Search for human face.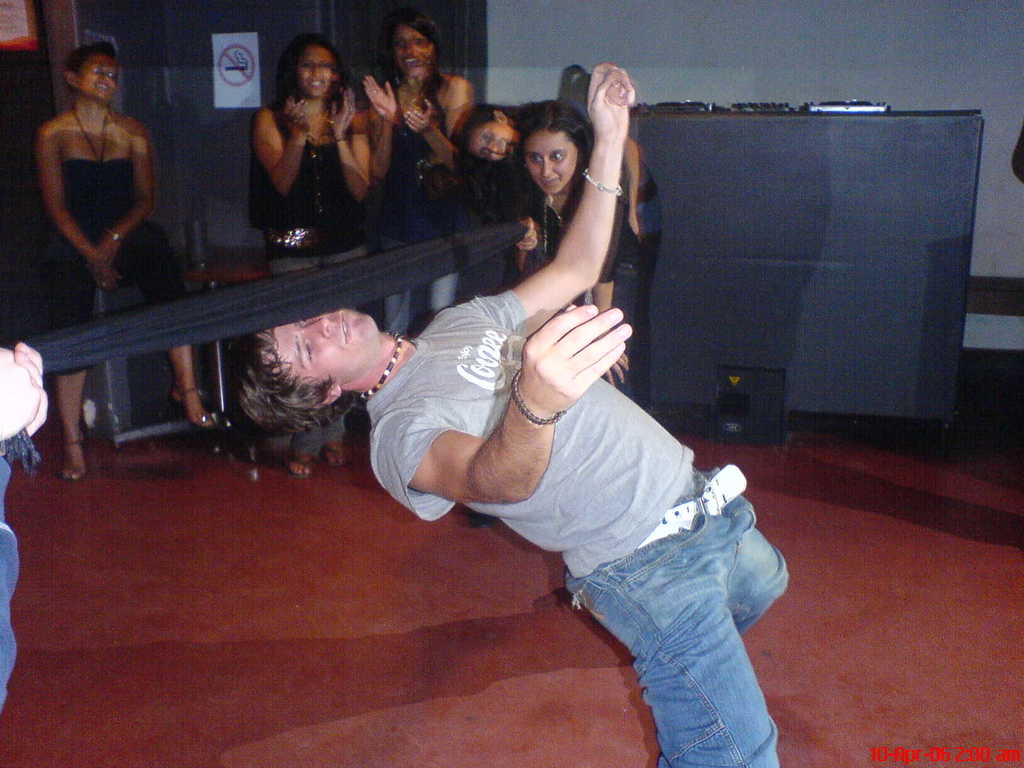
Found at BBox(77, 54, 116, 100).
